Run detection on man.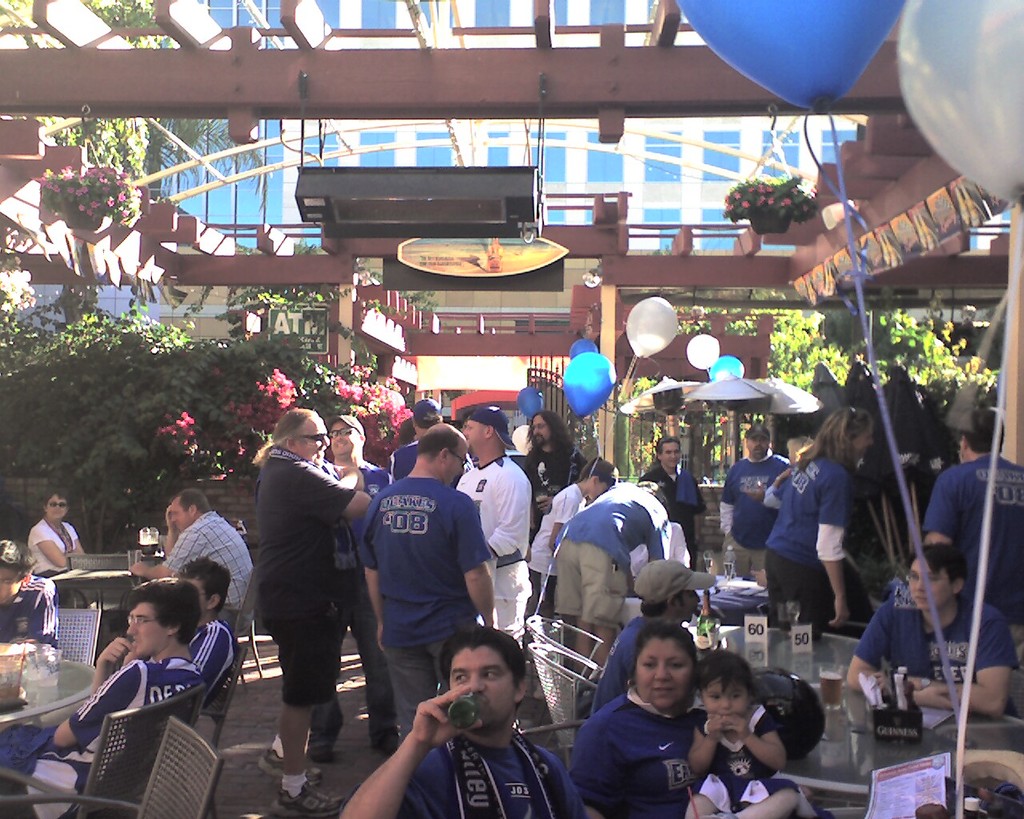
Result: [left=164, top=486, right=252, bottom=613].
